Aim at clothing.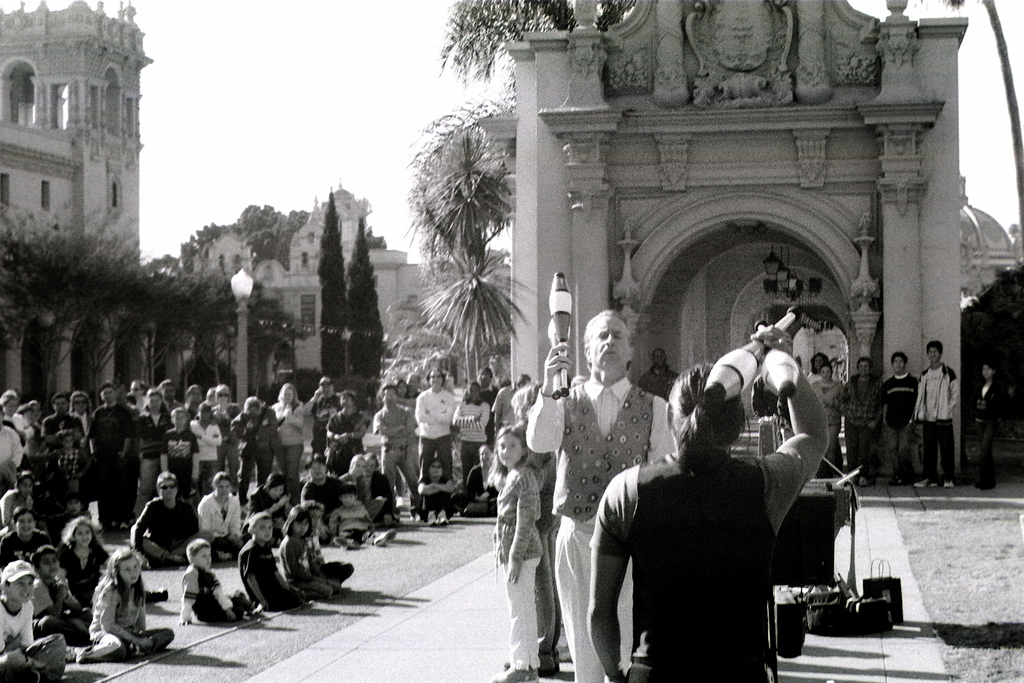
Aimed at BBox(969, 374, 1009, 482).
